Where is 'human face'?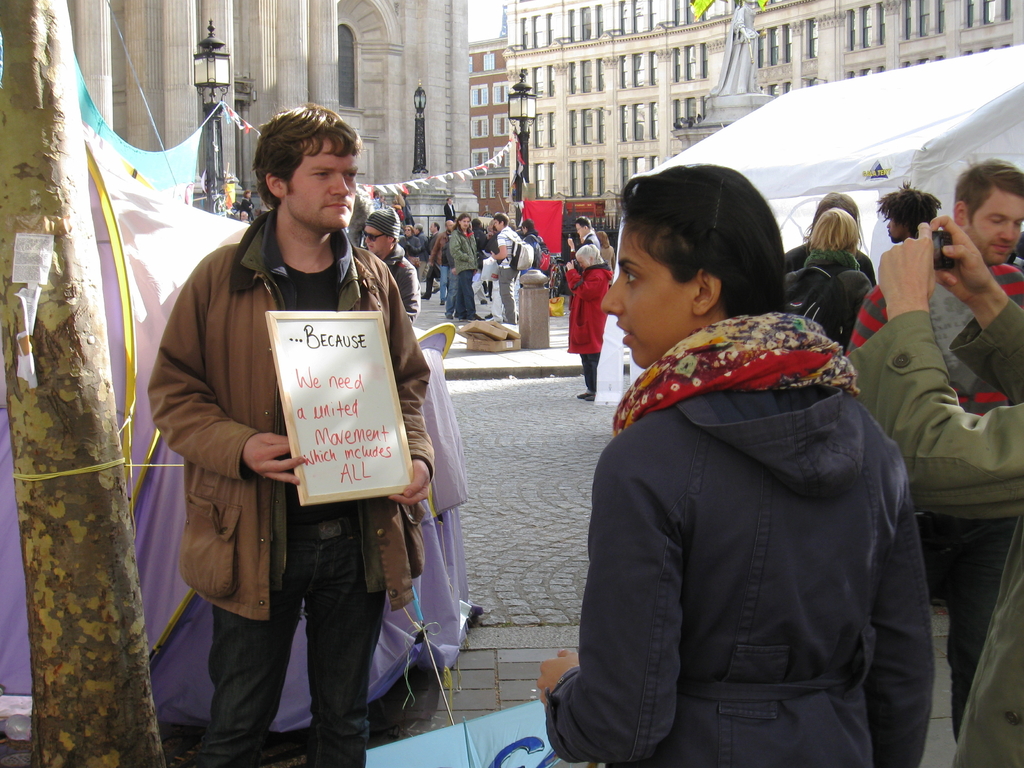
(361, 221, 382, 252).
